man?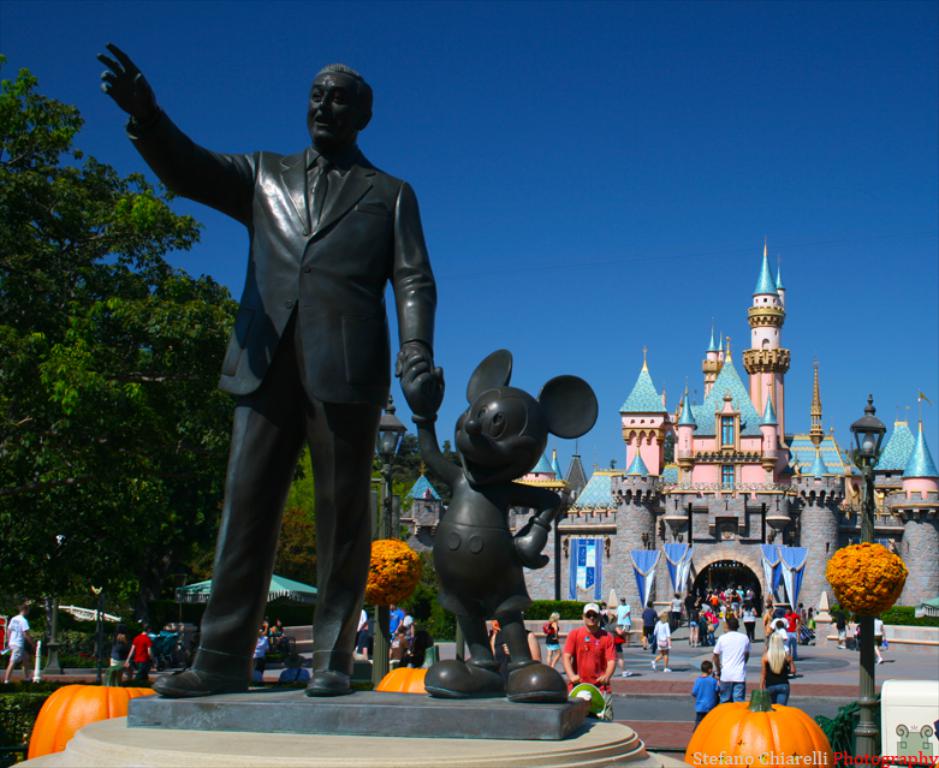
(765,600,774,644)
